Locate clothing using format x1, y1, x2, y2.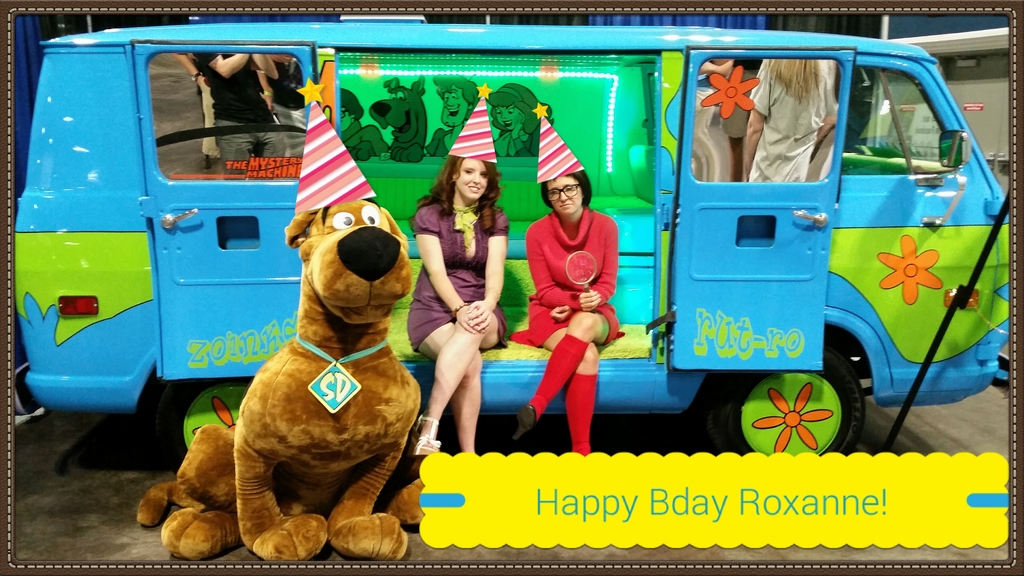
517, 166, 621, 435.
